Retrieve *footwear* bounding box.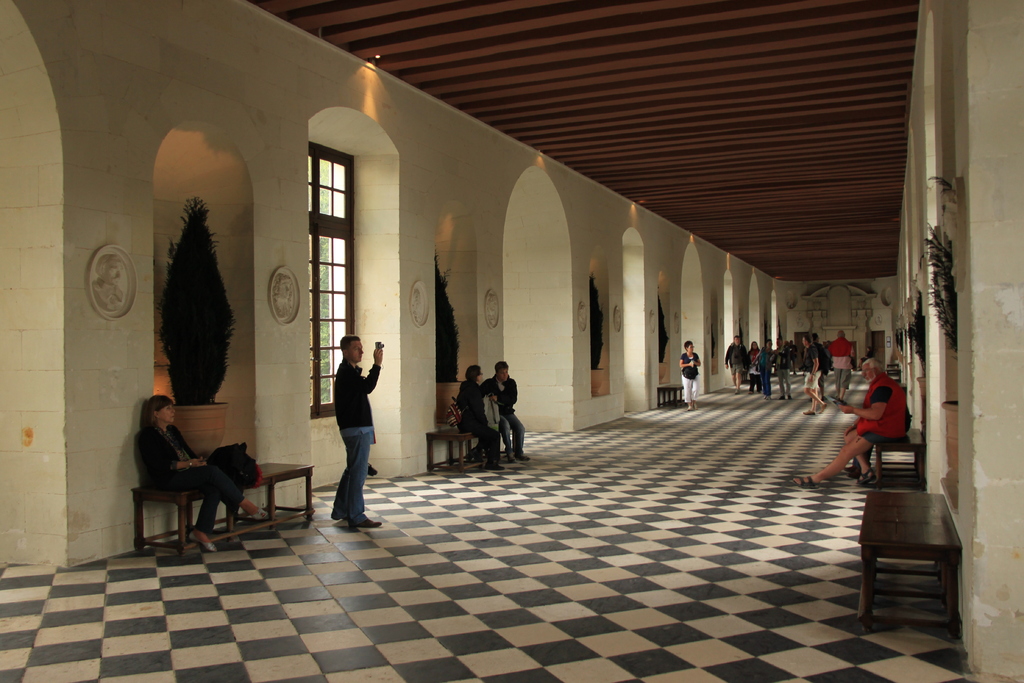
Bounding box: 506:457:515:463.
